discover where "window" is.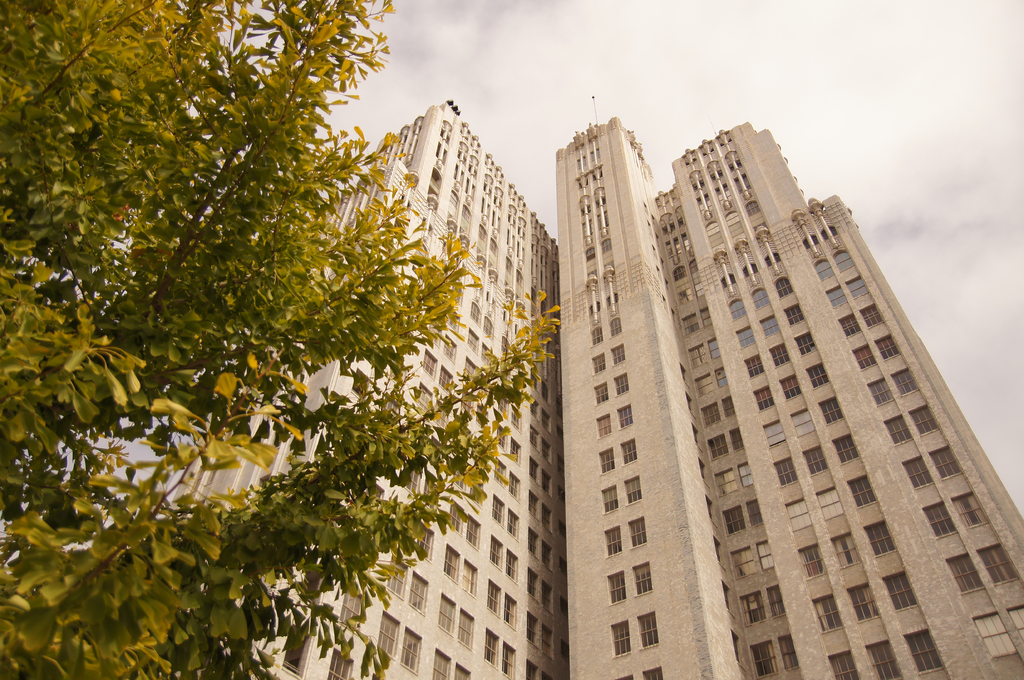
Discovered at detection(605, 568, 629, 609).
